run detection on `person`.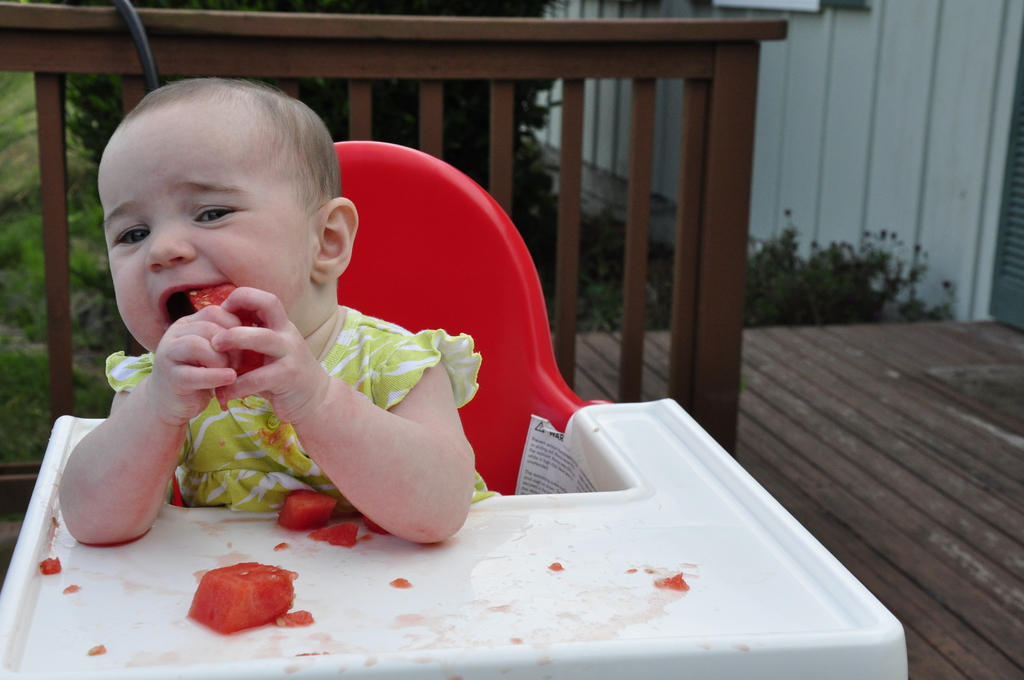
Result: <box>53,85,491,537</box>.
